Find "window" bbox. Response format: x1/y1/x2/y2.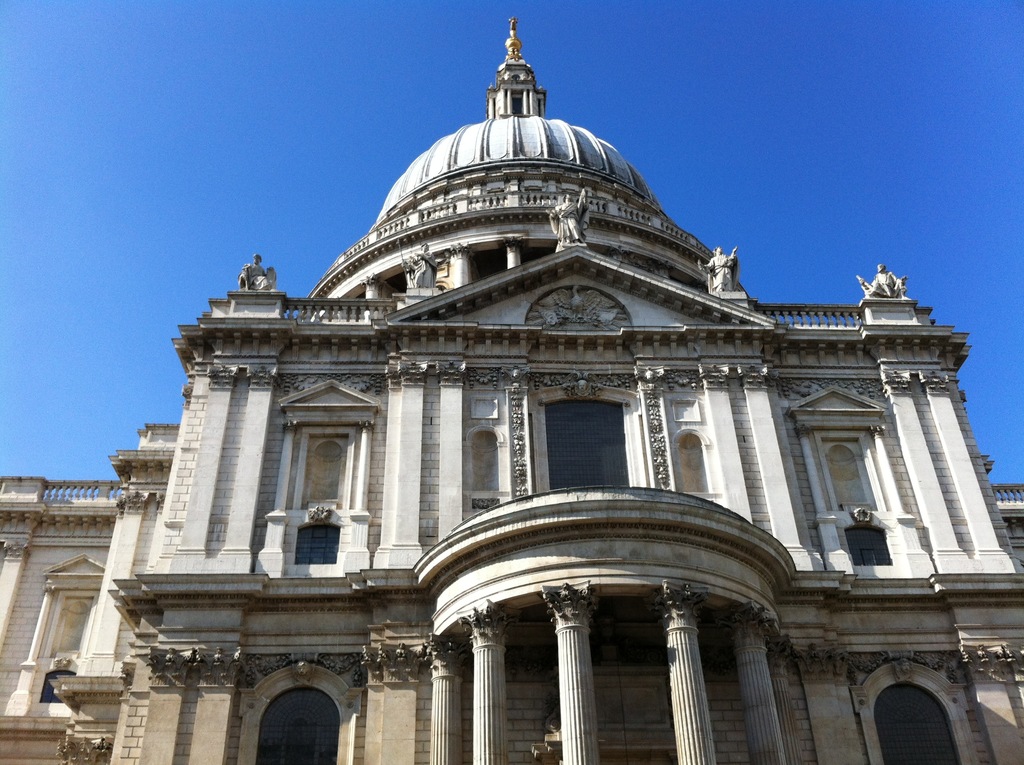
259/684/336/764.
